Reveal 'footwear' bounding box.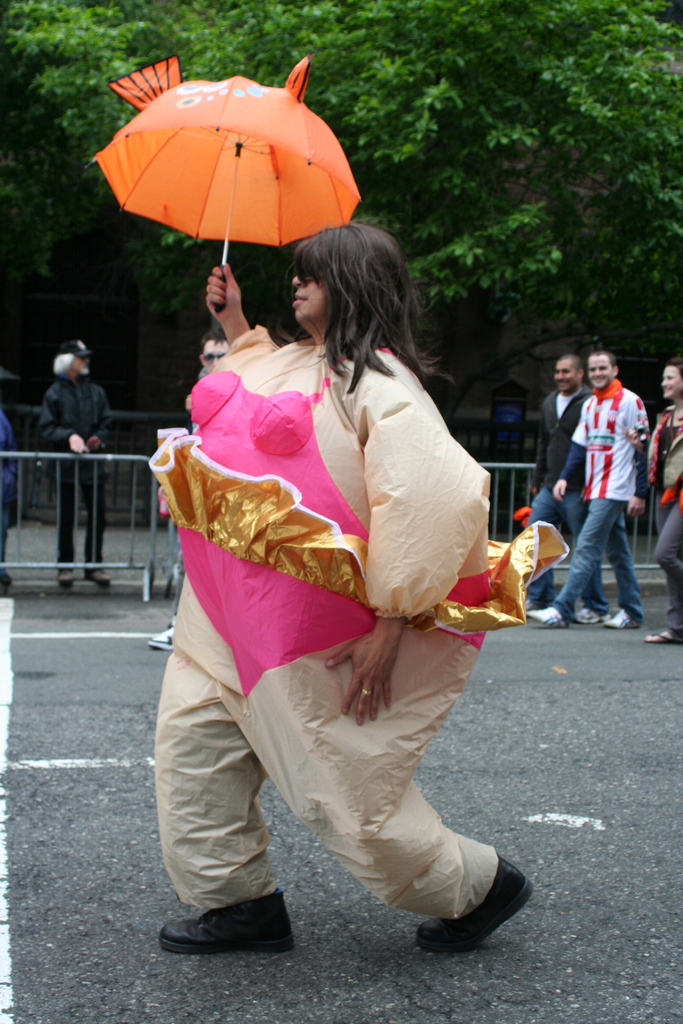
Revealed: box(641, 625, 682, 644).
